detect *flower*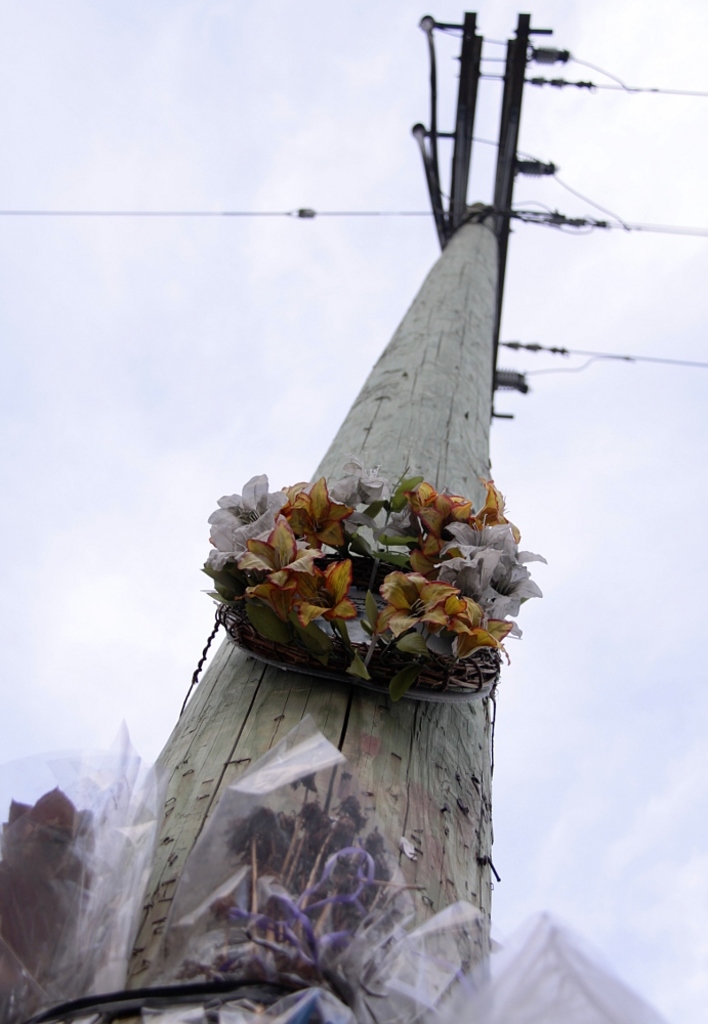
<region>435, 590, 520, 665</region>
